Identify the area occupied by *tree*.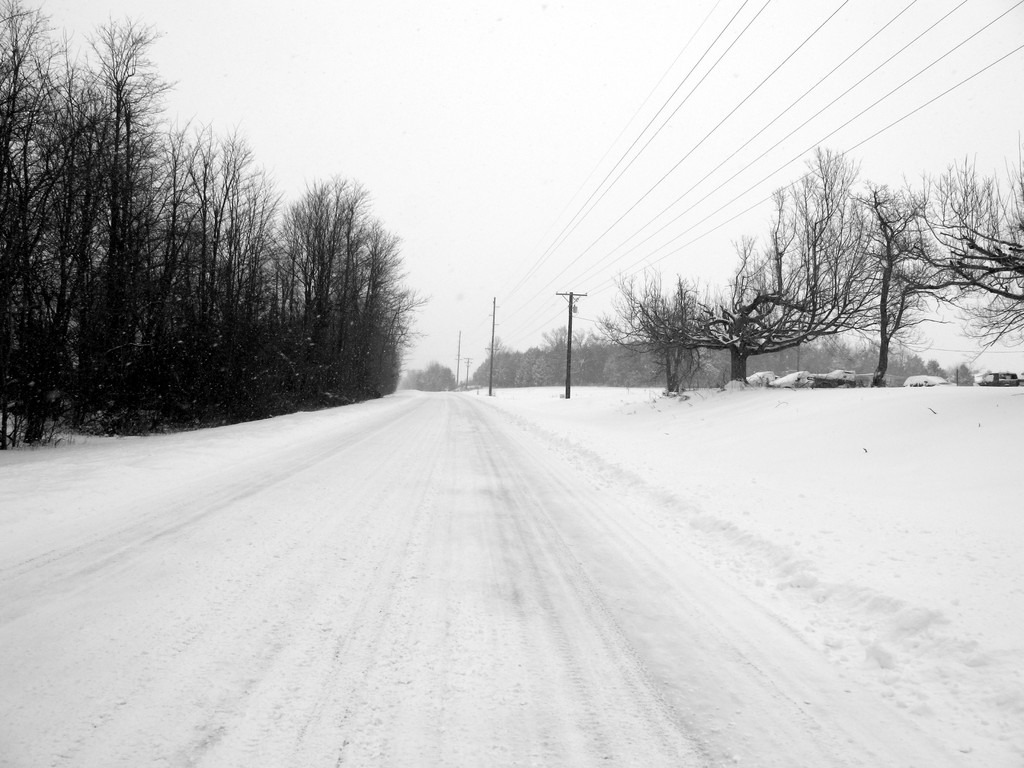
Area: [292, 175, 362, 394].
